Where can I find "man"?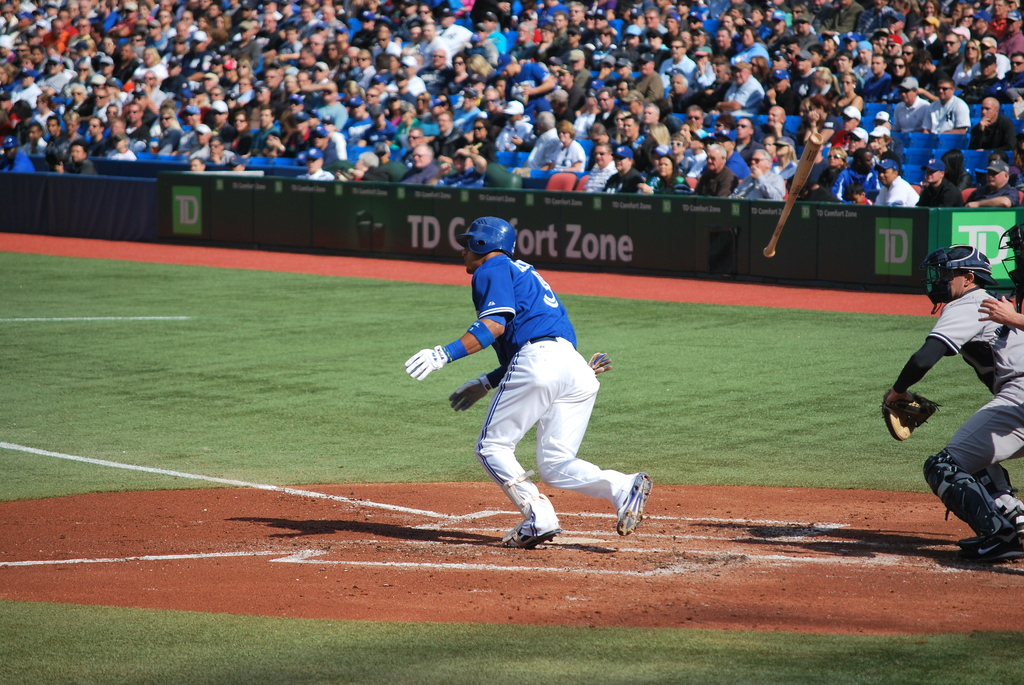
You can find it at detection(892, 77, 930, 134).
